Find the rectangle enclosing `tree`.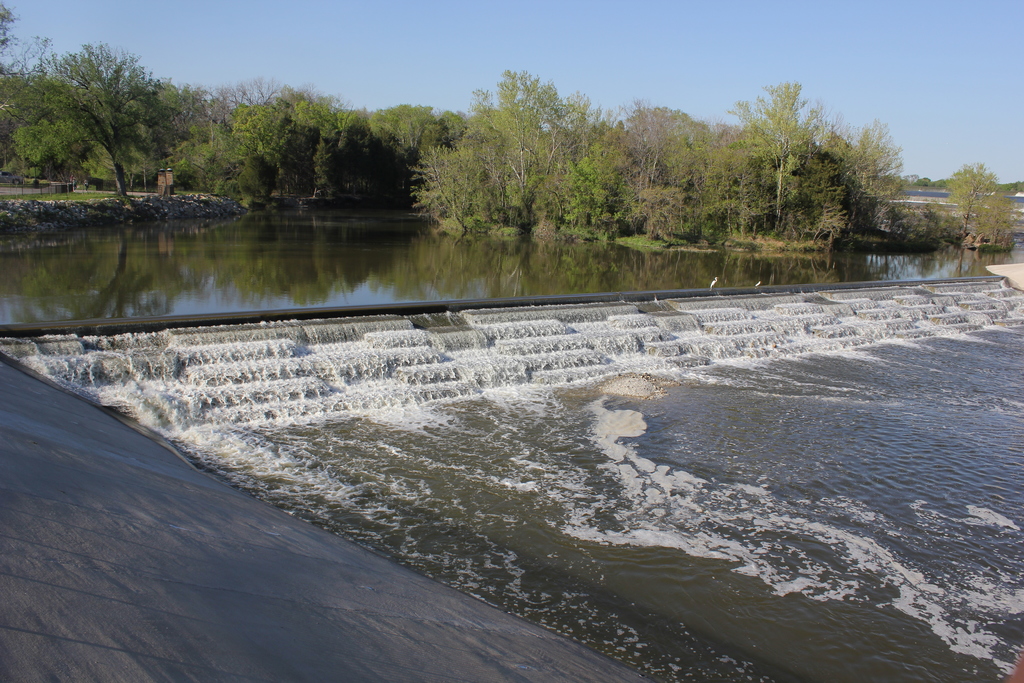
<region>154, 83, 220, 197</region>.
